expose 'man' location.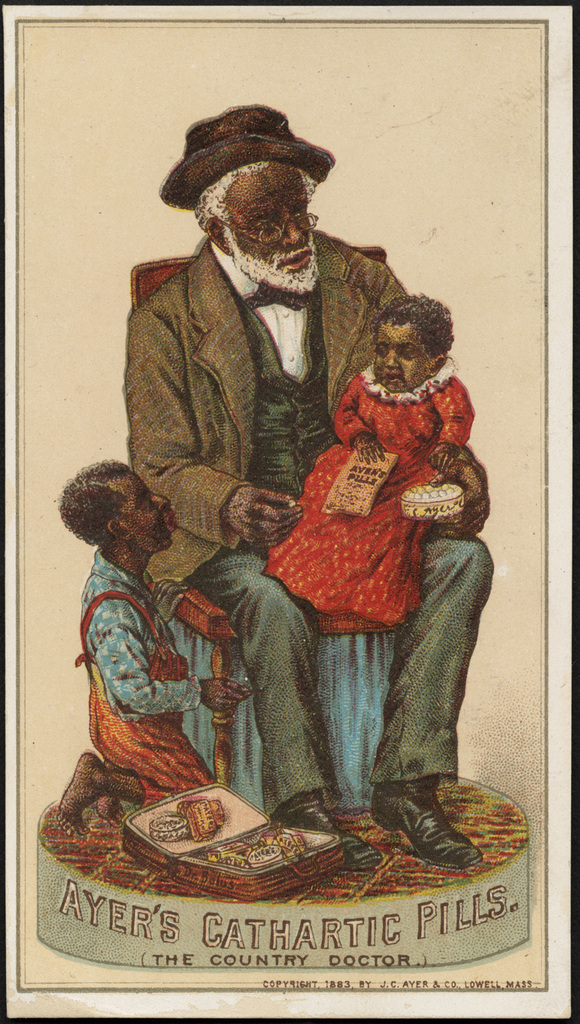
Exposed at (88,107,471,887).
